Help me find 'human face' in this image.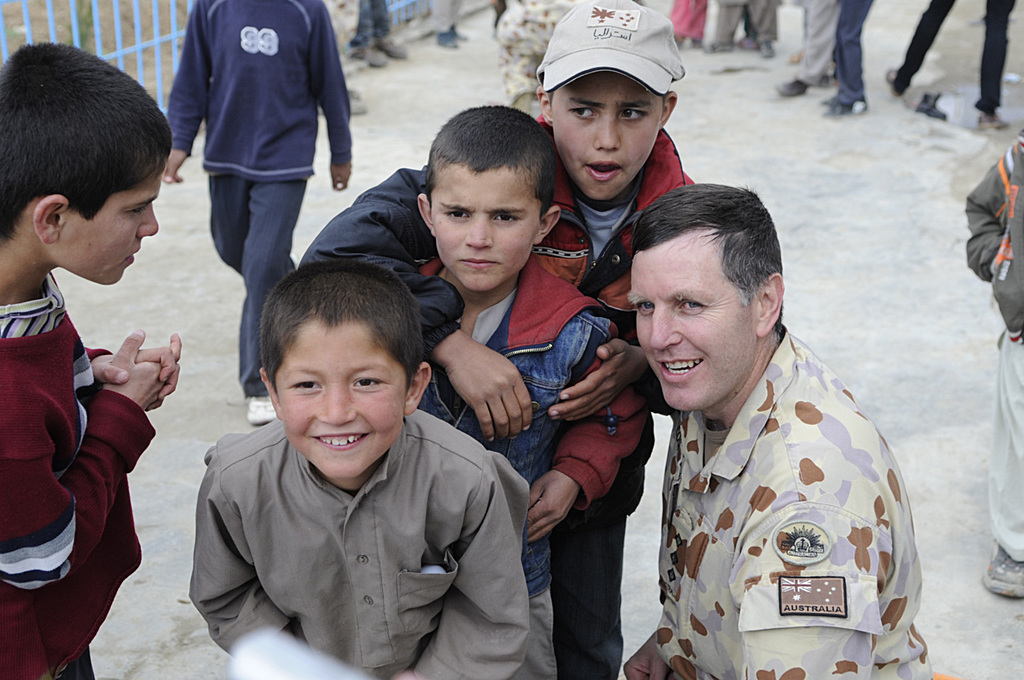
Found it: x1=429 y1=163 x2=542 y2=289.
